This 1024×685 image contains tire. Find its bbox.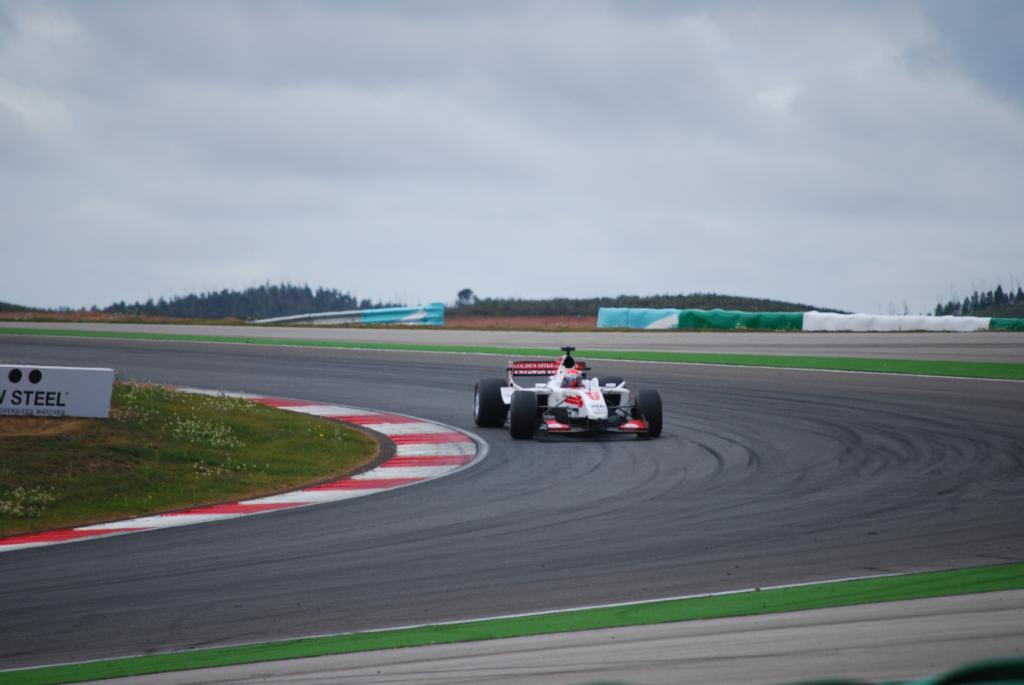
detection(633, 390, 662, 437).
